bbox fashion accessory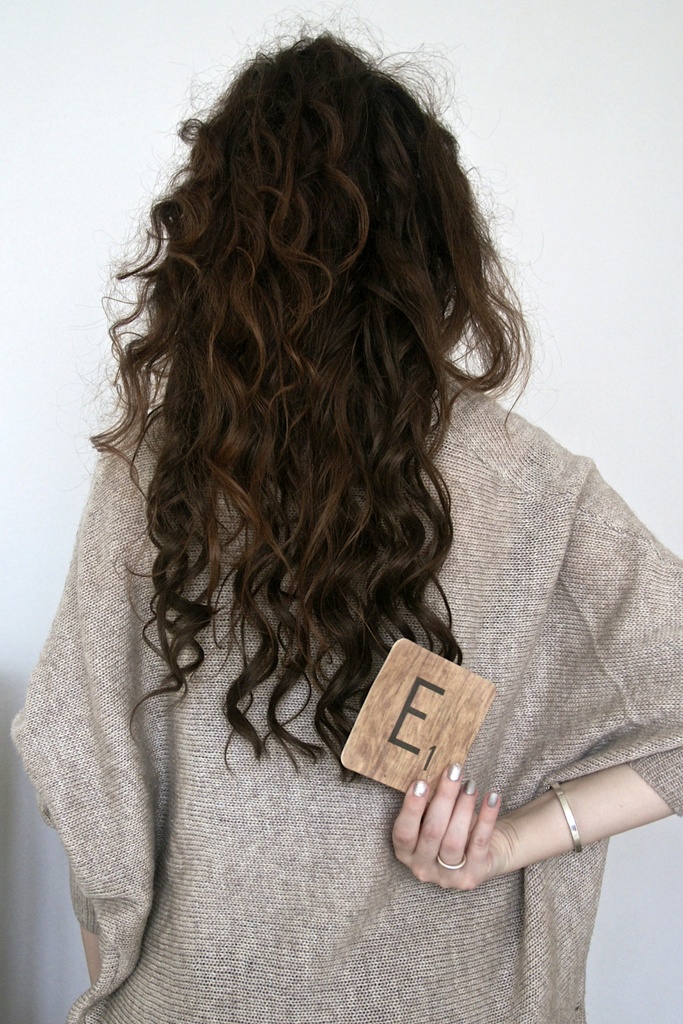
[436, 852, 466, 870]
